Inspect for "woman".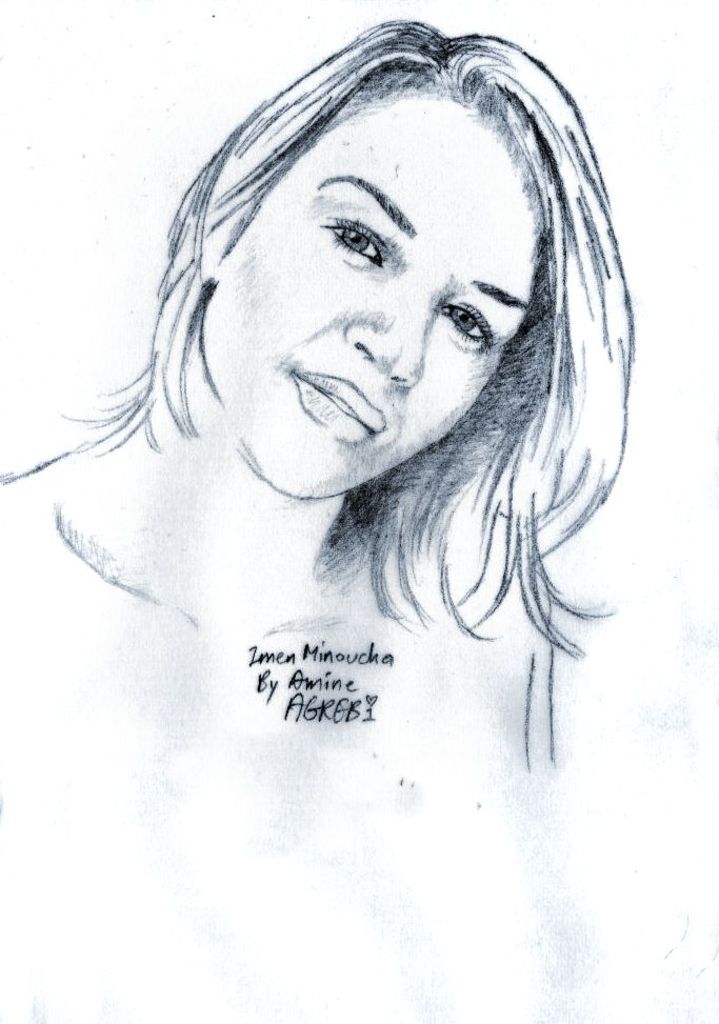
Inspection: box(0, 0, 644, 864).
